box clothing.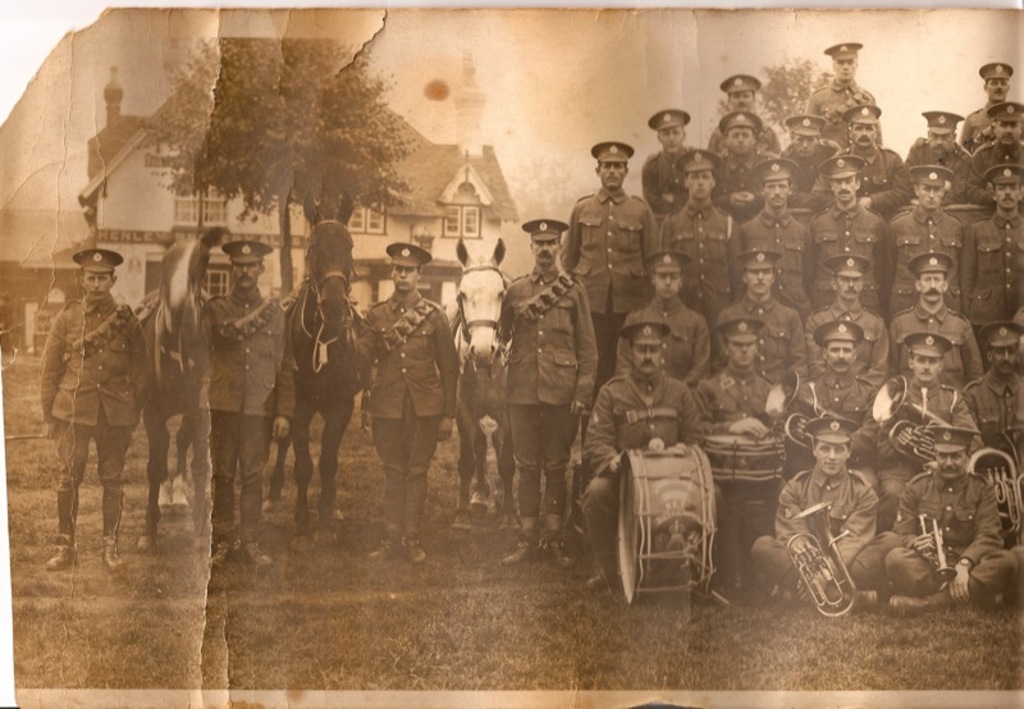
(584,372,695,575).
